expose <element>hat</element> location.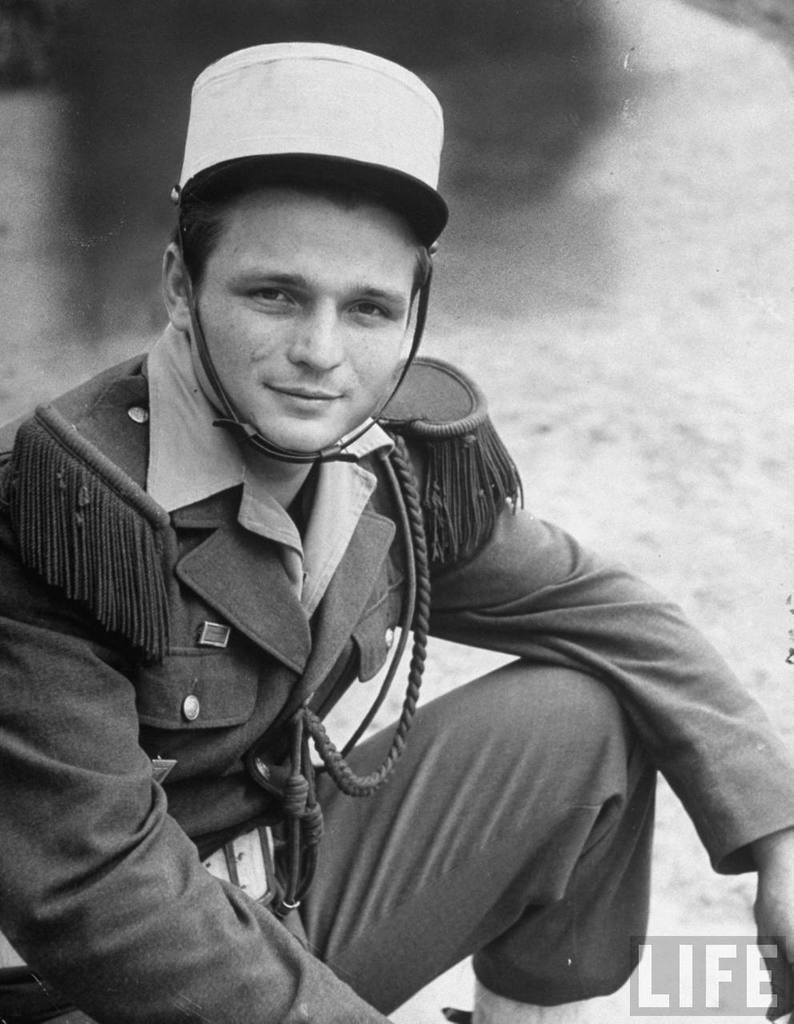
Exposed at (left=170, top=38, right=448, bottom=465).
